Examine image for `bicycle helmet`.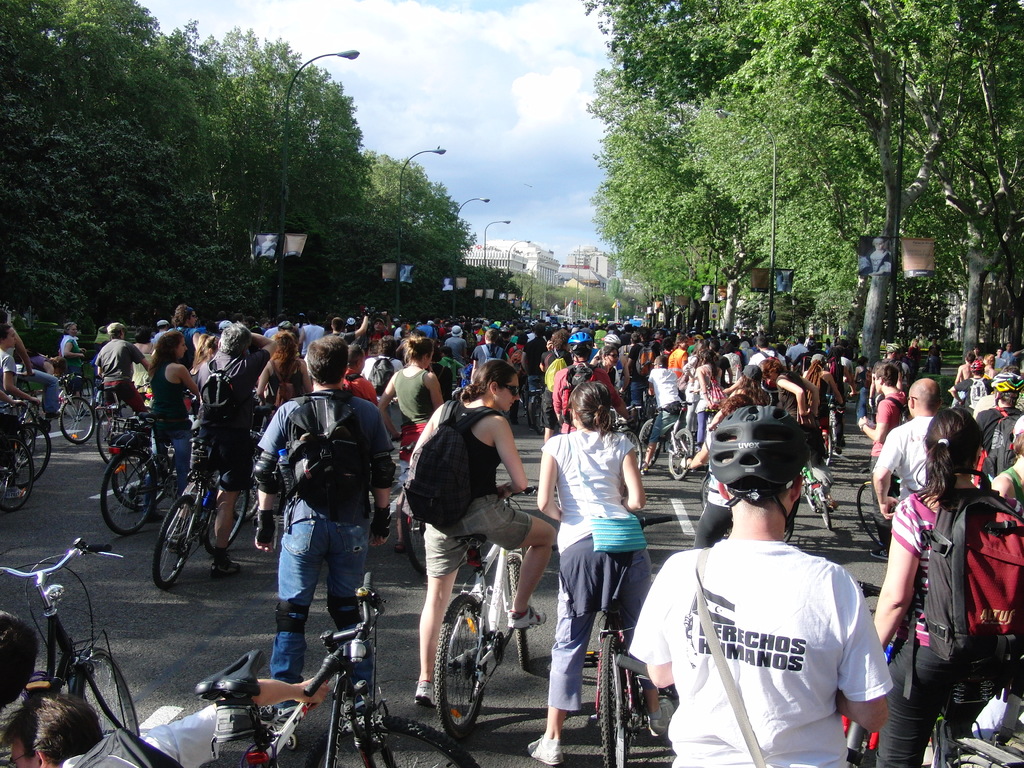
Examination result: select_region(711, 404, 798, 528).
